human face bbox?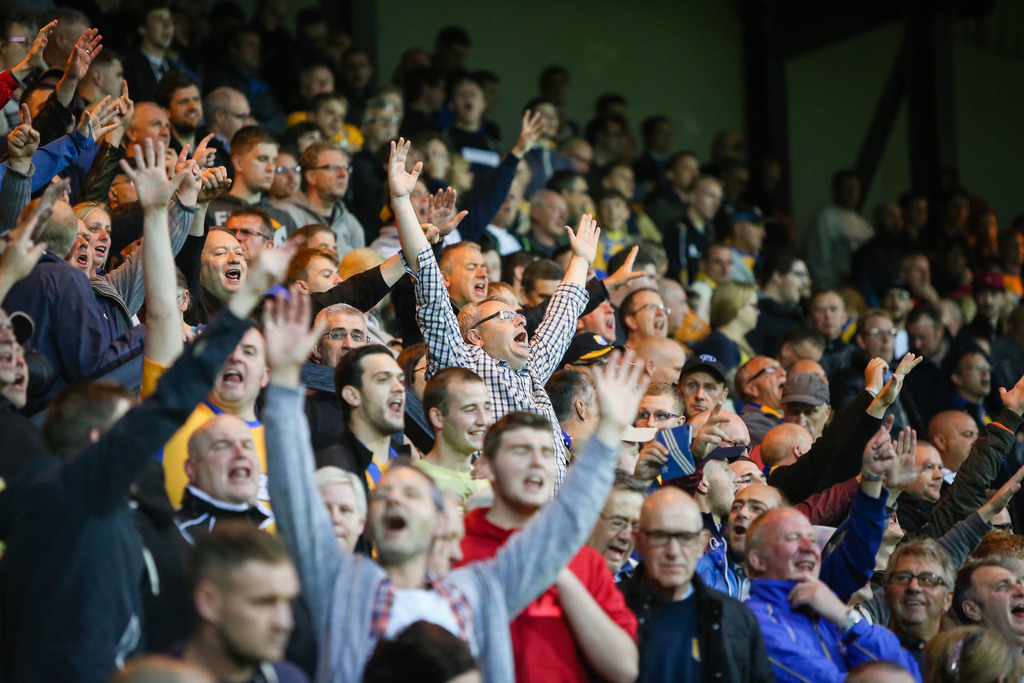
{"left": 708, "top": 249, "right": 733, "bottom": 279}
